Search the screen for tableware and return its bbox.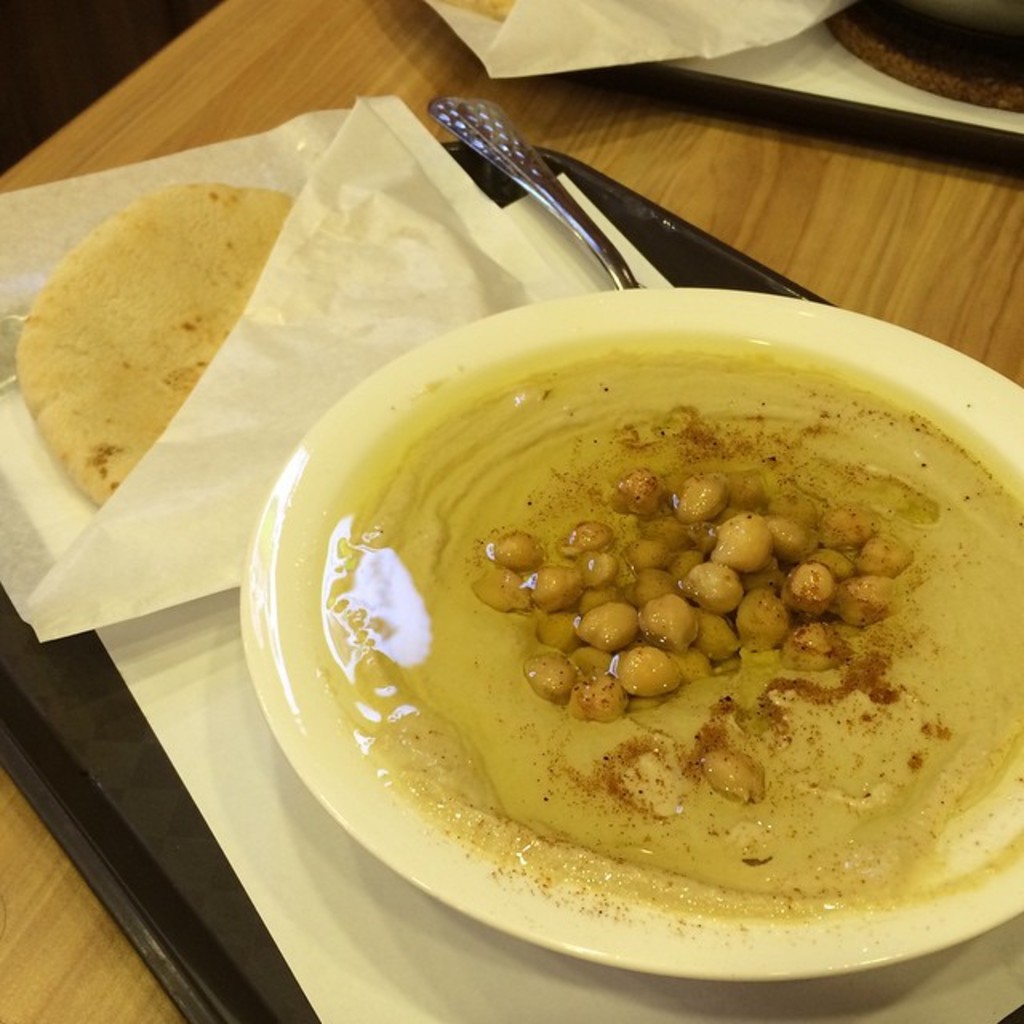
Found: x1=237 y1=286 x2=1022 y2=978.
